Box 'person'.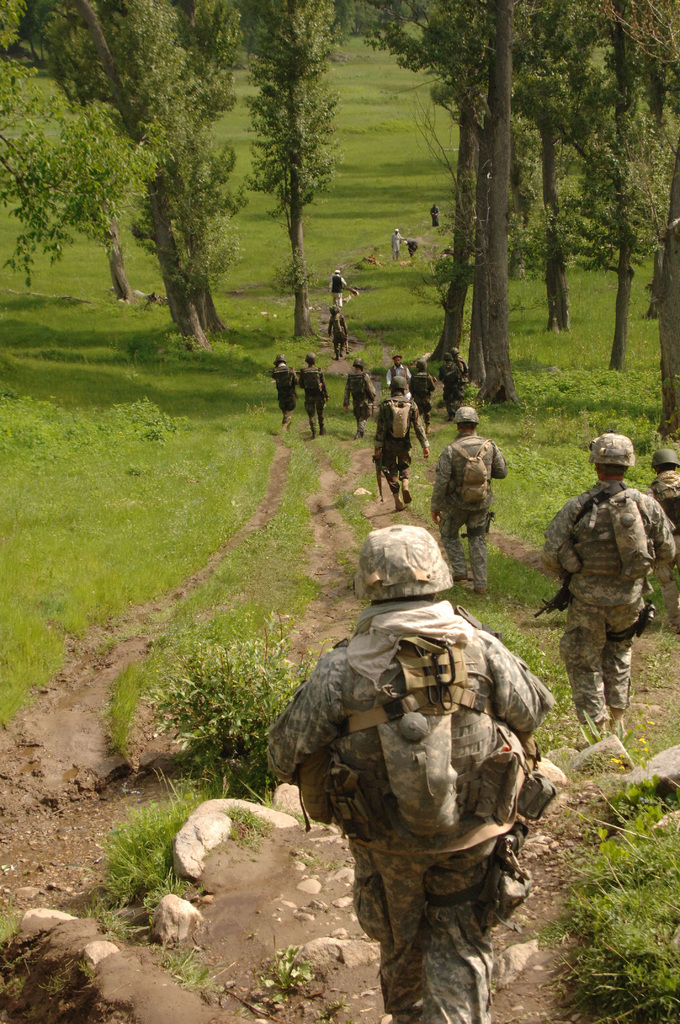
box(330, 271, 359, 302).
